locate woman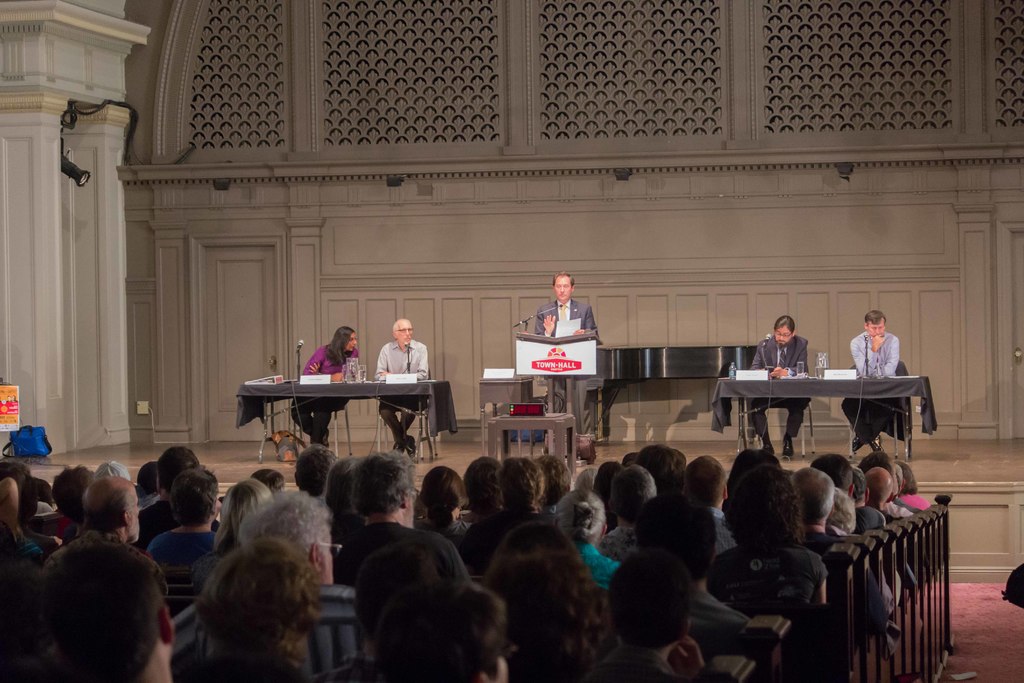
(left=476, top=520, right=616, bottom=682)
